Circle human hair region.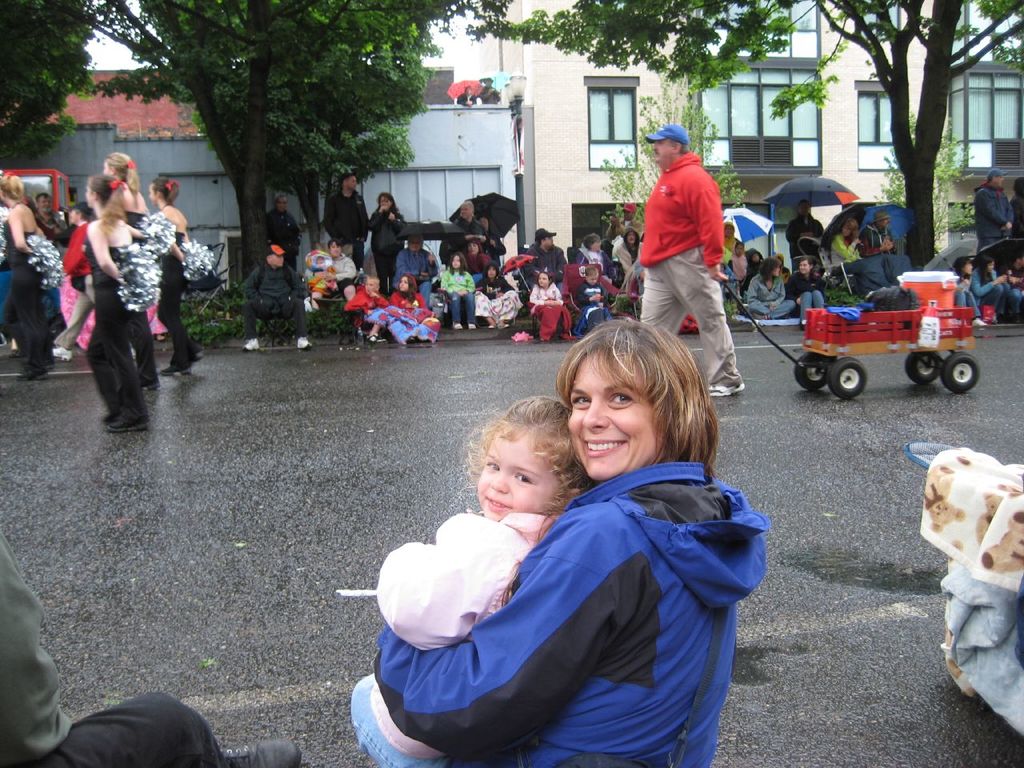
Region: select_region(801, 254, 818, 266).
